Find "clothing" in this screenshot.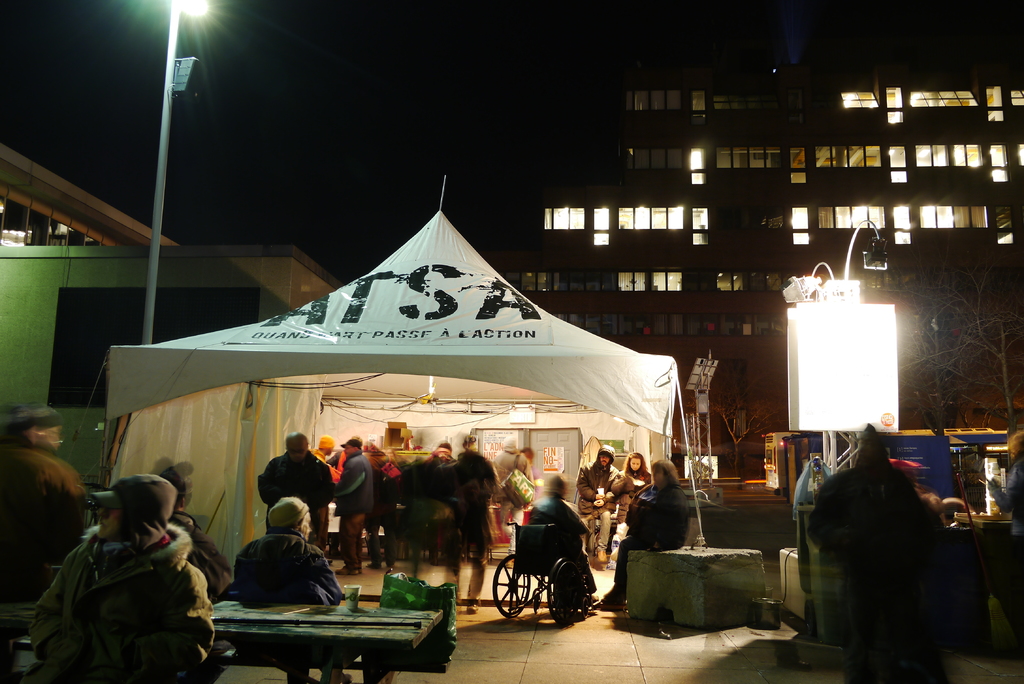
The bounding box for "clothing" is BBox(618, 463, 652, 513).
